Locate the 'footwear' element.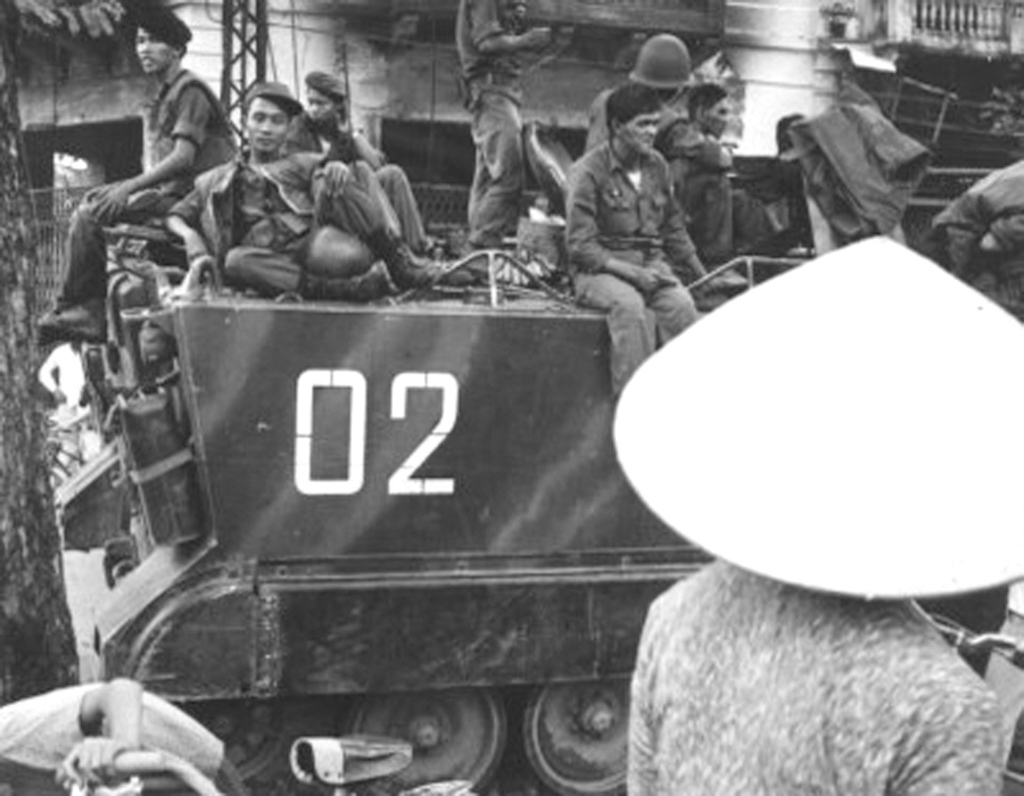
Element bbox: 32:302:72:353.
